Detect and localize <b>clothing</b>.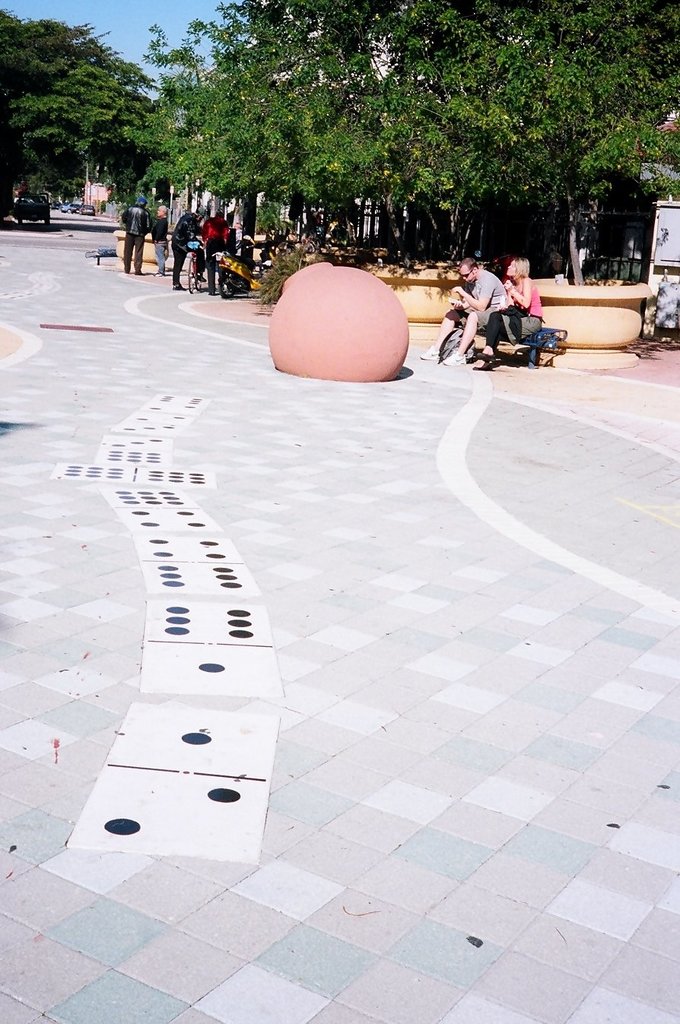
Localized at 202/217/227/291.
